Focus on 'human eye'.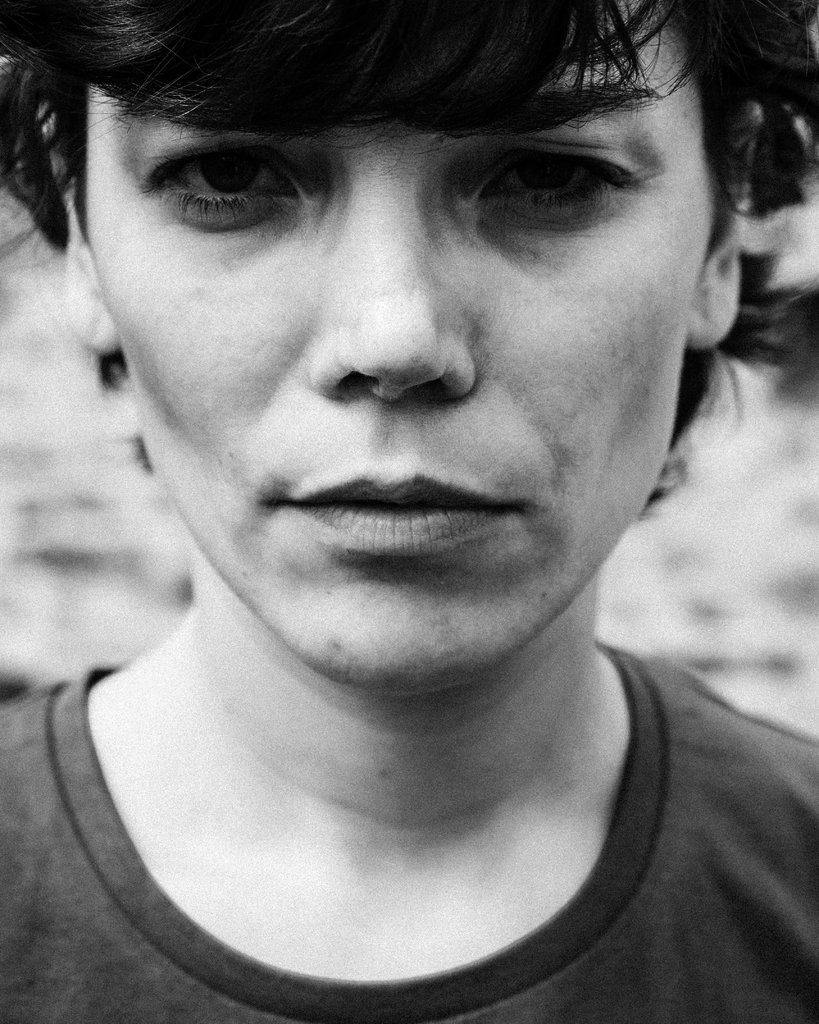
Focused at 471, 147, 642, 232.
